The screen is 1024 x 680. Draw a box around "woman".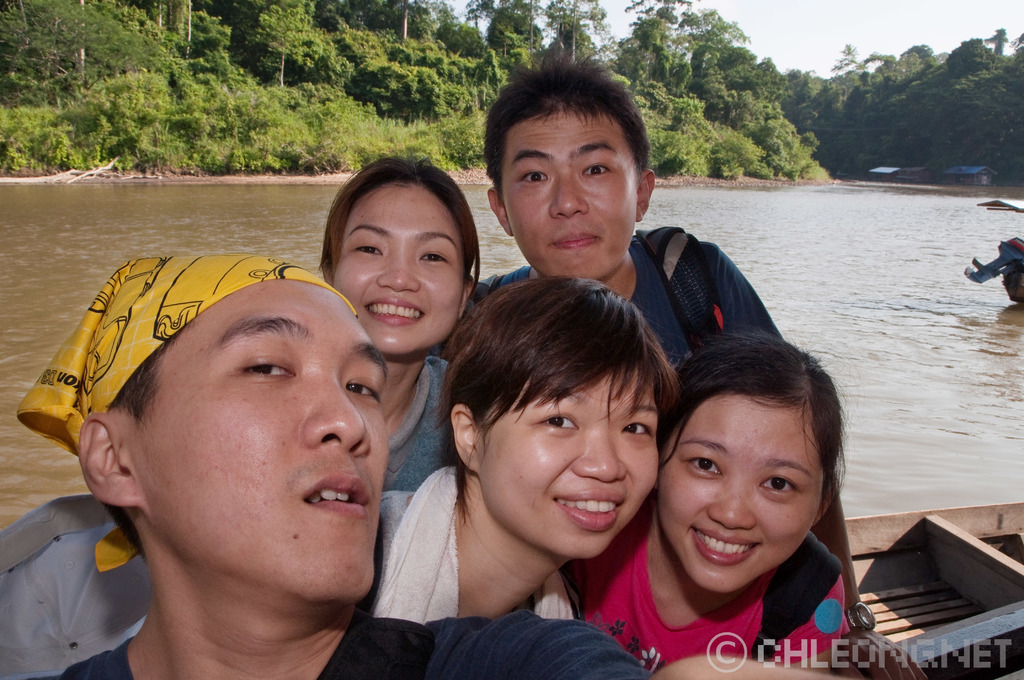
bbox(561, 330, 852, 679).
